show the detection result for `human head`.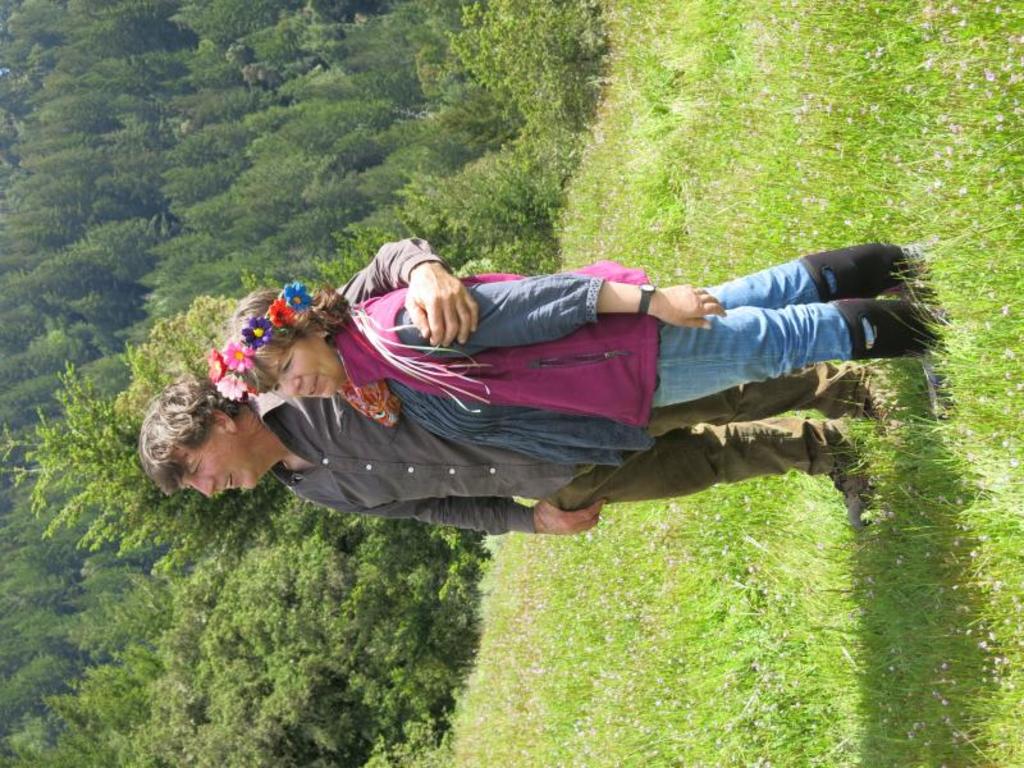
{"x1": 132, "y1": 374, "x2": 284, "y2": 502}.
